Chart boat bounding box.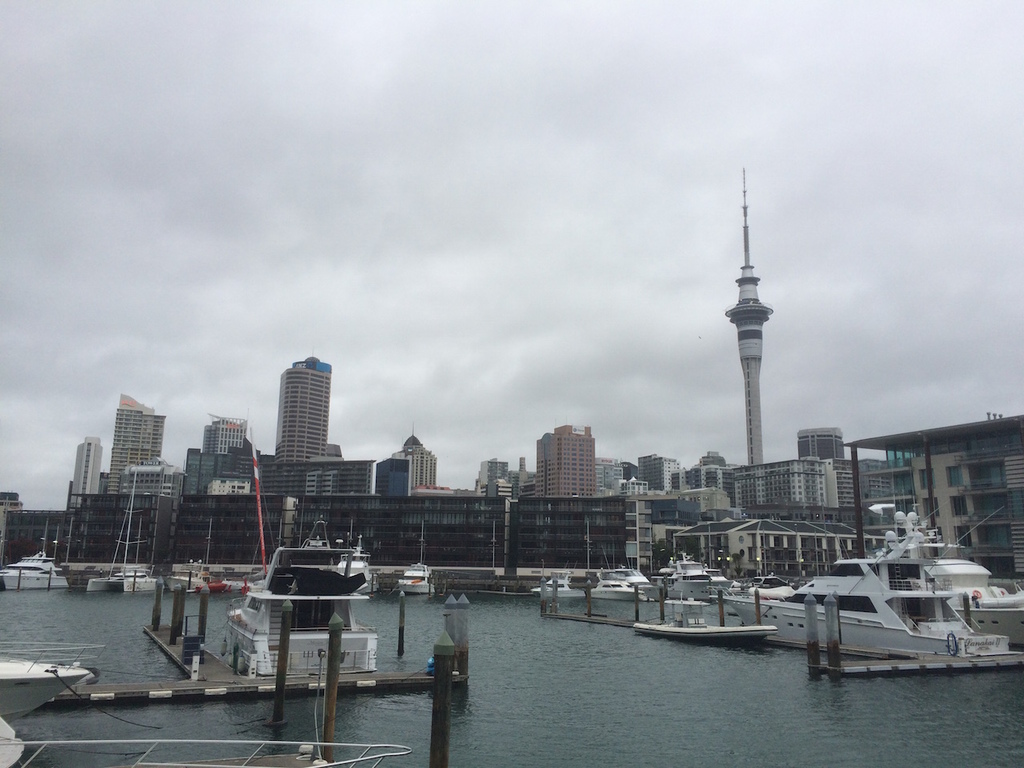
Charted: [590,574,651,608].
